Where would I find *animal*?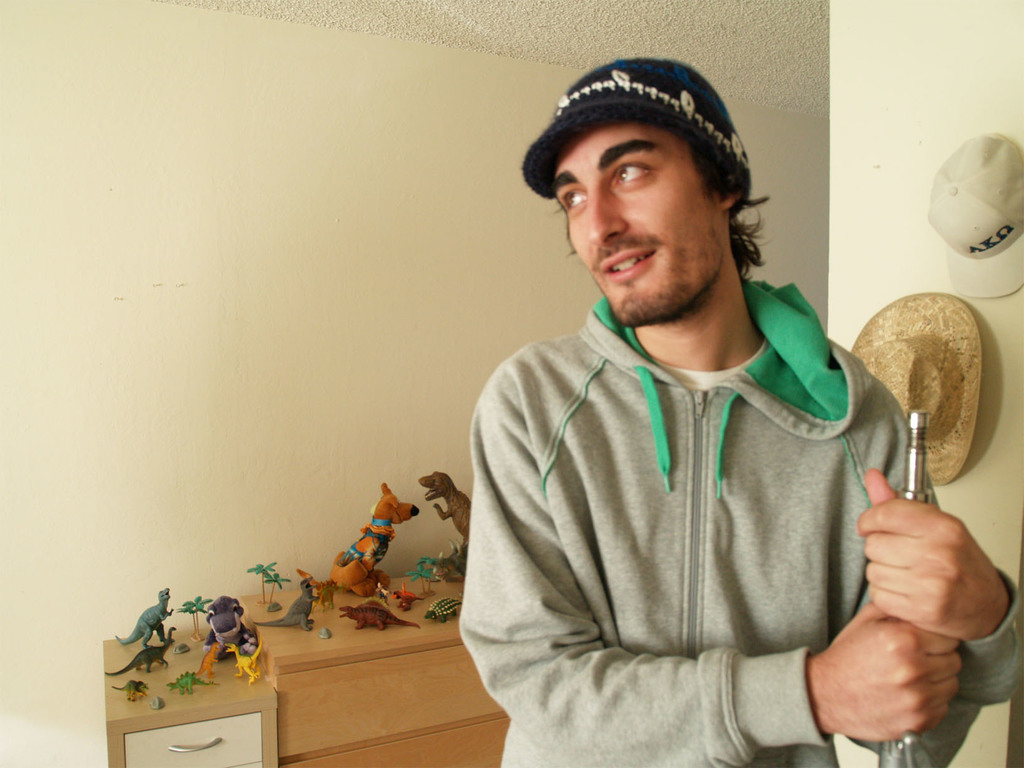
At (304, 478, 423, 607).
